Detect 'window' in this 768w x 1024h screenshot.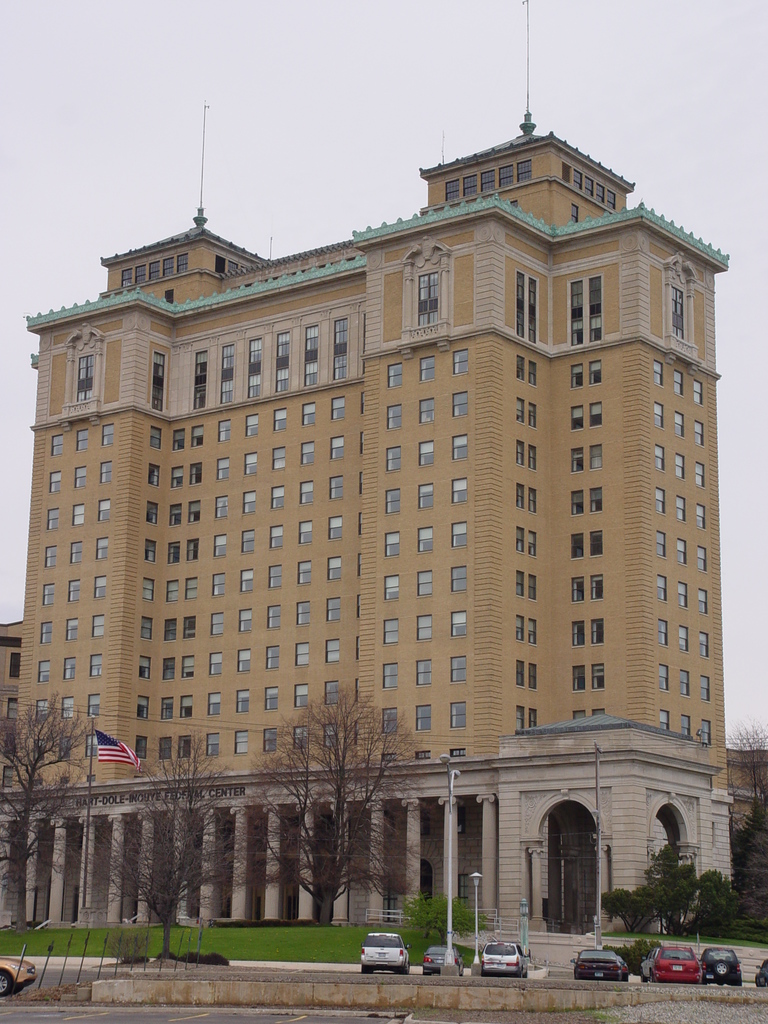
Detection: select_region(240, 529, 255, 554).
